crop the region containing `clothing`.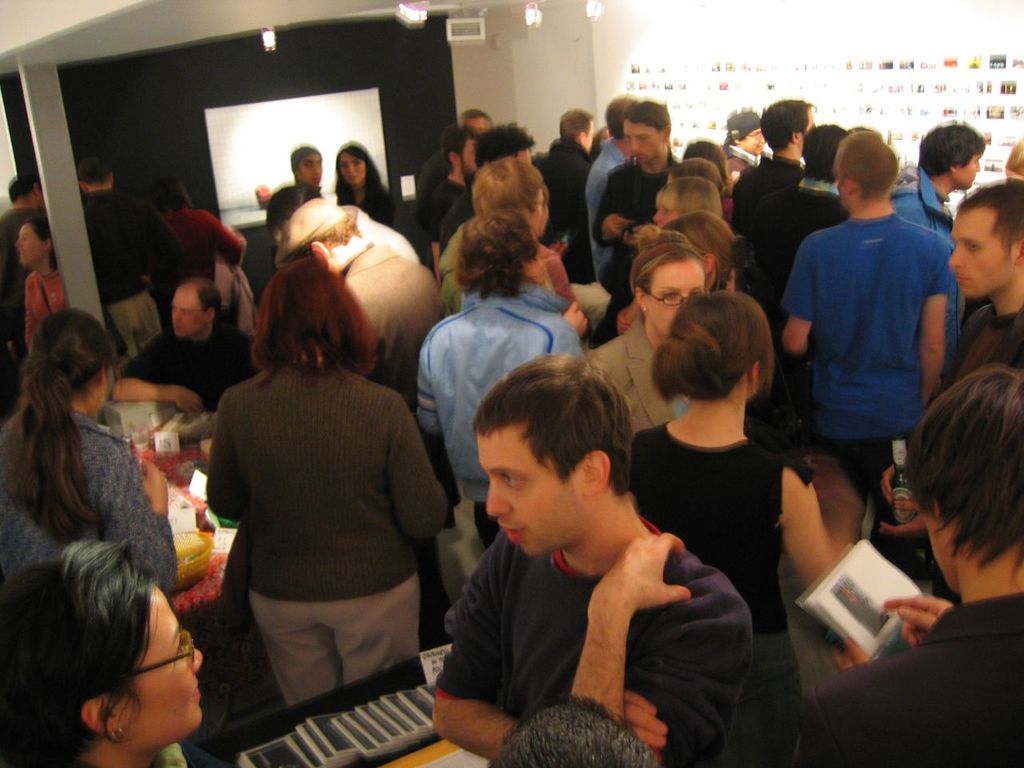
Crop region: bbox=[438, 512, 758, 767].
